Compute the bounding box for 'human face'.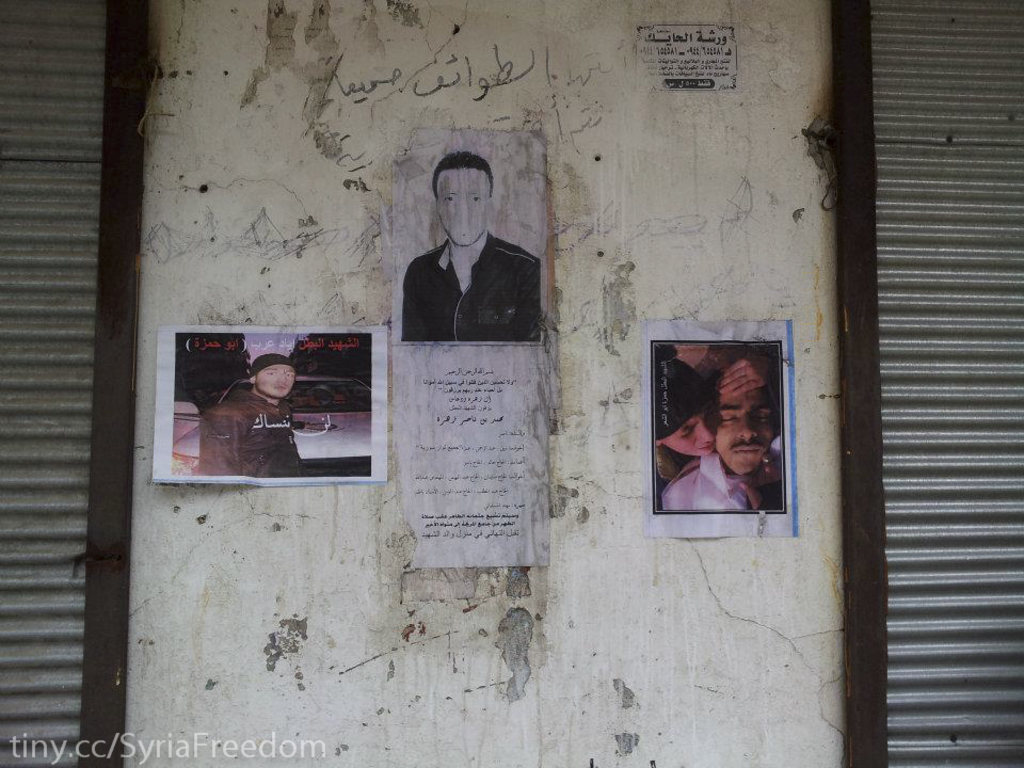
bbox=(715, 389, 774, 476).
